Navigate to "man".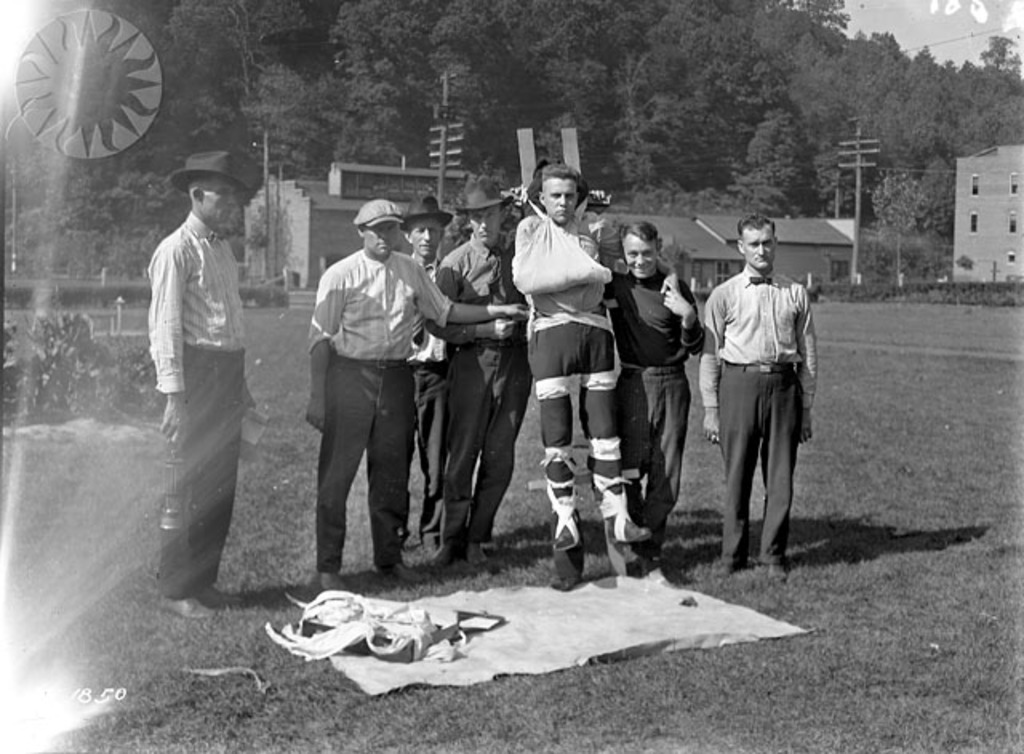
Navigation target: select_region(306, 192, 539, 594).
